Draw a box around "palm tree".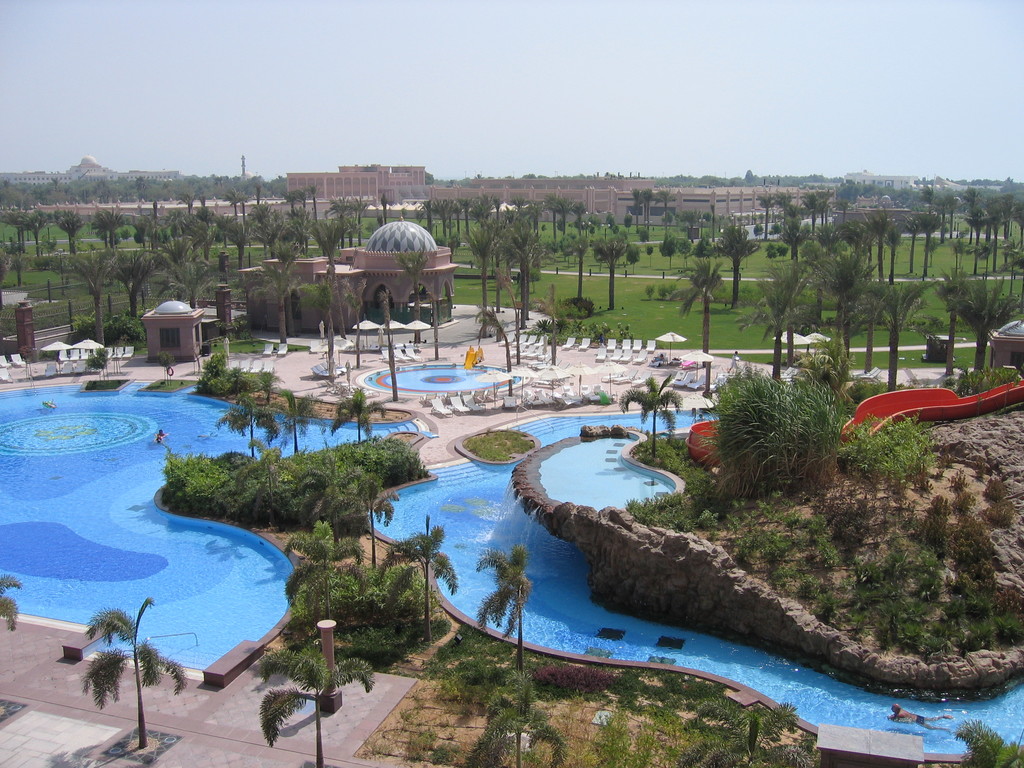
328 196 353 242.
